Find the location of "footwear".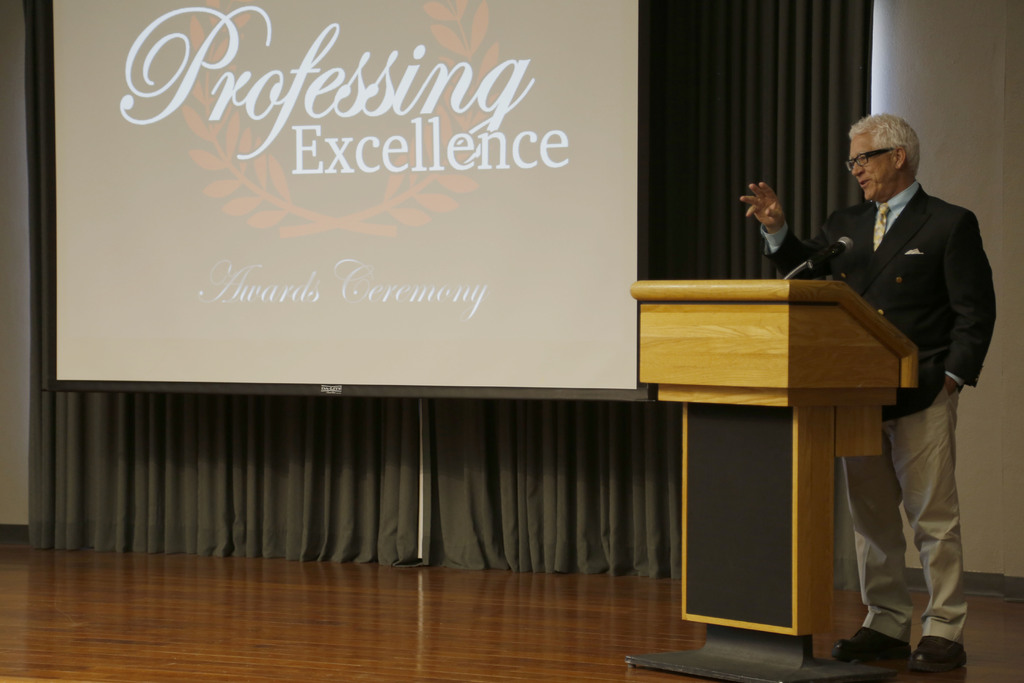
Location: l=820, t=616, r=918, b=669.
